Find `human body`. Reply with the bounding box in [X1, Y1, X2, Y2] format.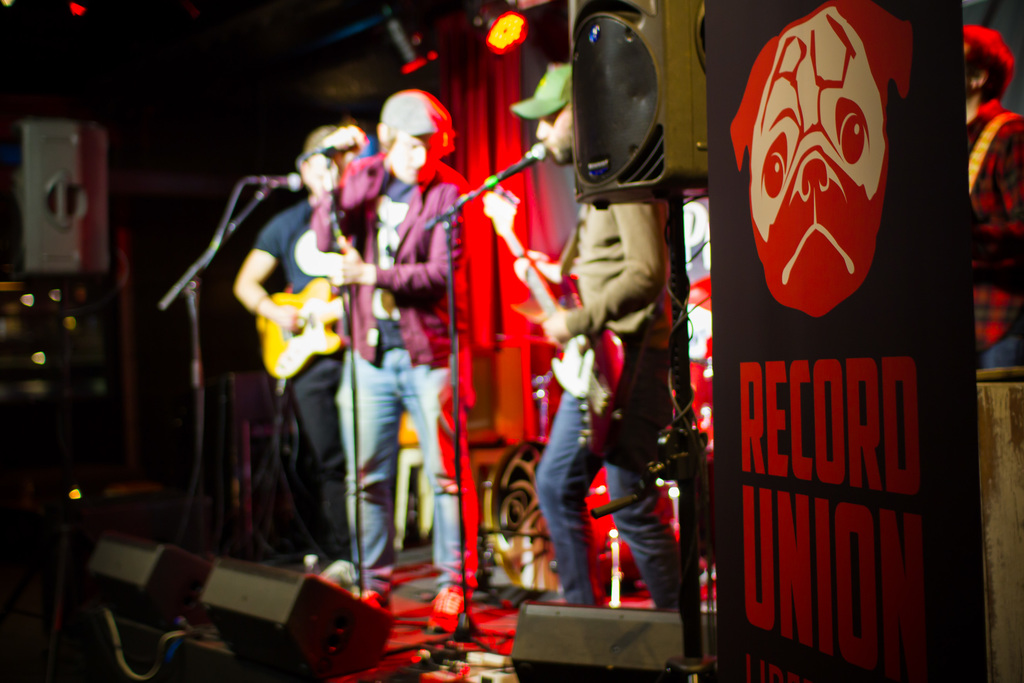
[314, 88, 466, 628].
